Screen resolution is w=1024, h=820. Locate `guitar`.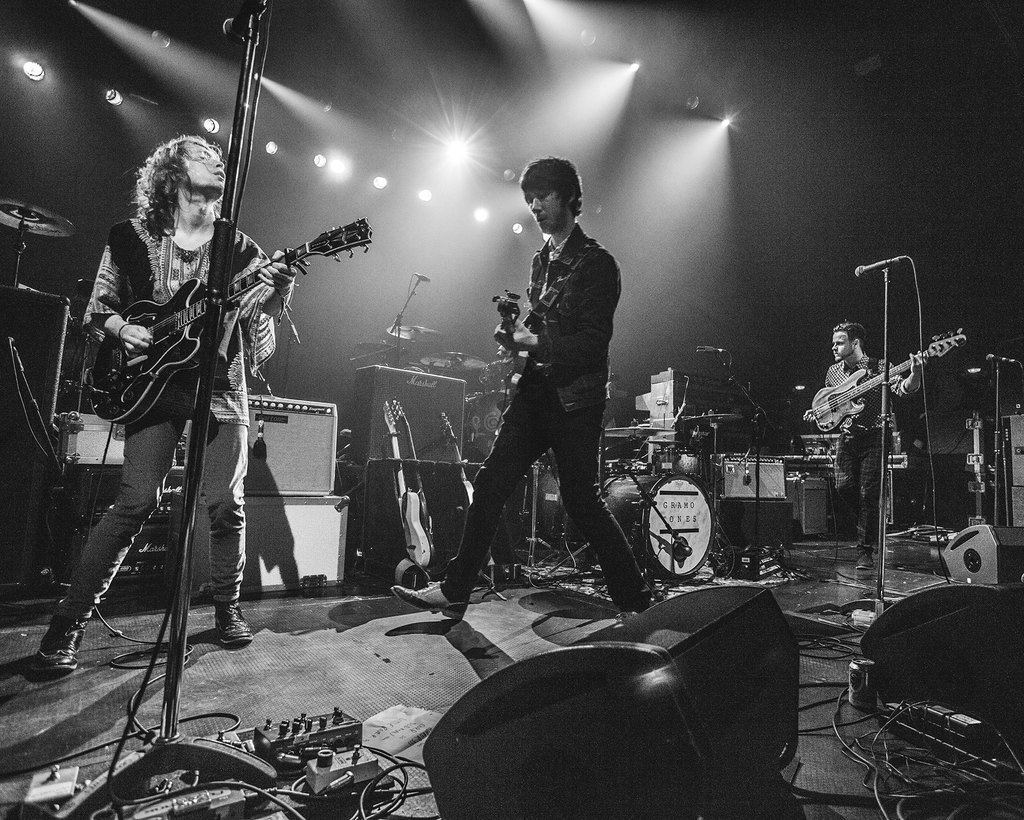
(x1=68, y1=198, x2=329, y2=426).
